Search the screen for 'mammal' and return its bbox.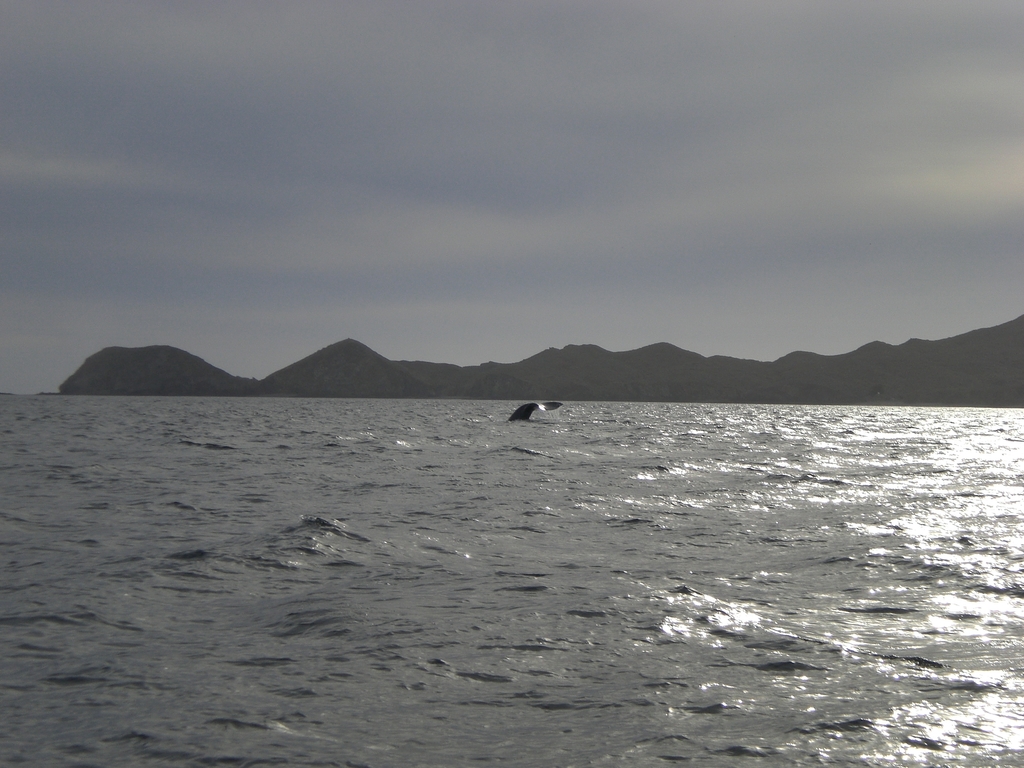
Found: (x1=504, y1=401, x2=562, y2=423).
